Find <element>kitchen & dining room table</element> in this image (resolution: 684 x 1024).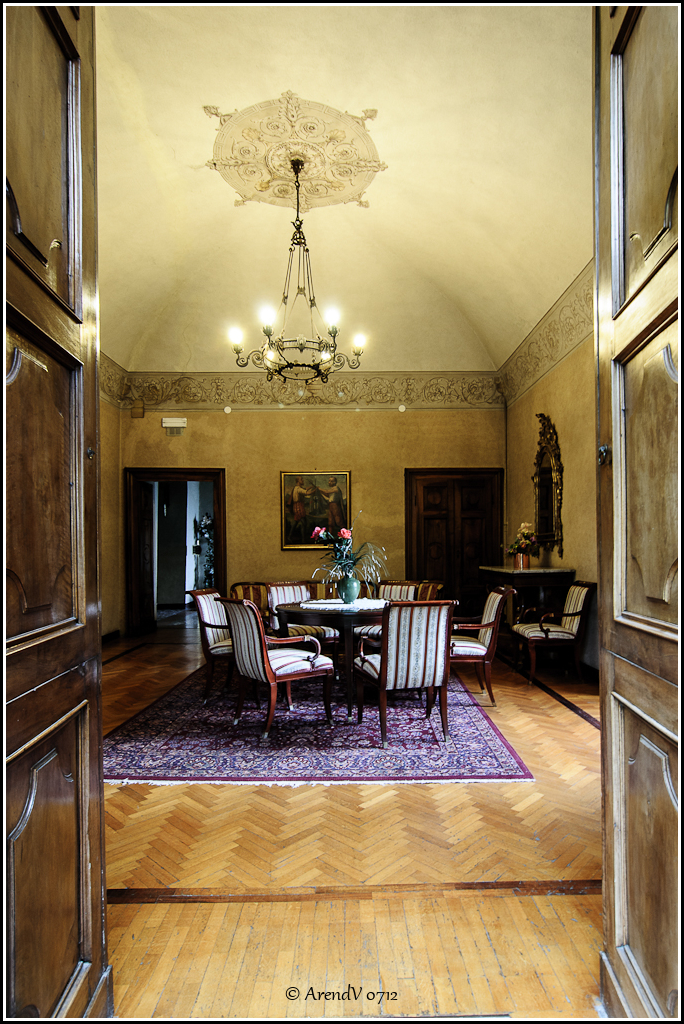
bbox(274, 596, 409, 716).
